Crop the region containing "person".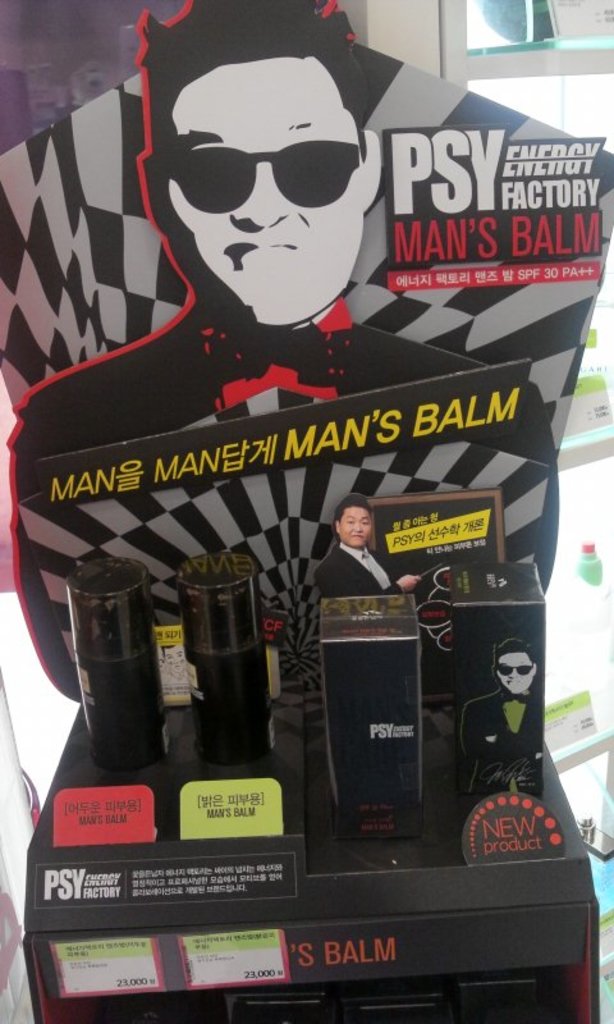
Crop region: bbox(460, 639, 542, 791).
